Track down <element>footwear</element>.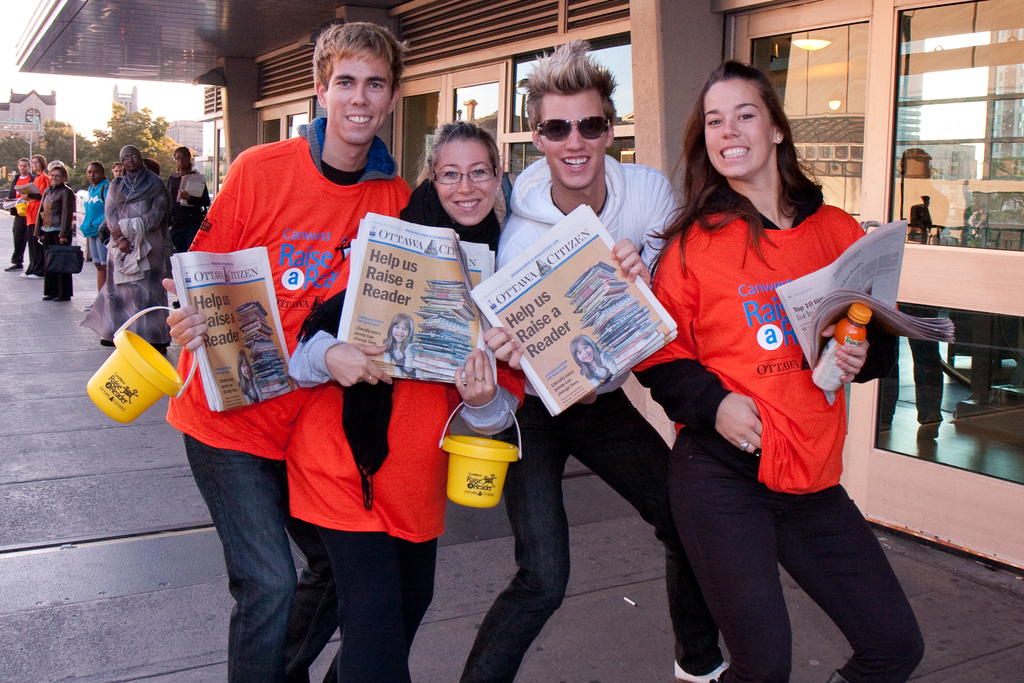
Tracked to bbox(17, 269, 47, 285).
